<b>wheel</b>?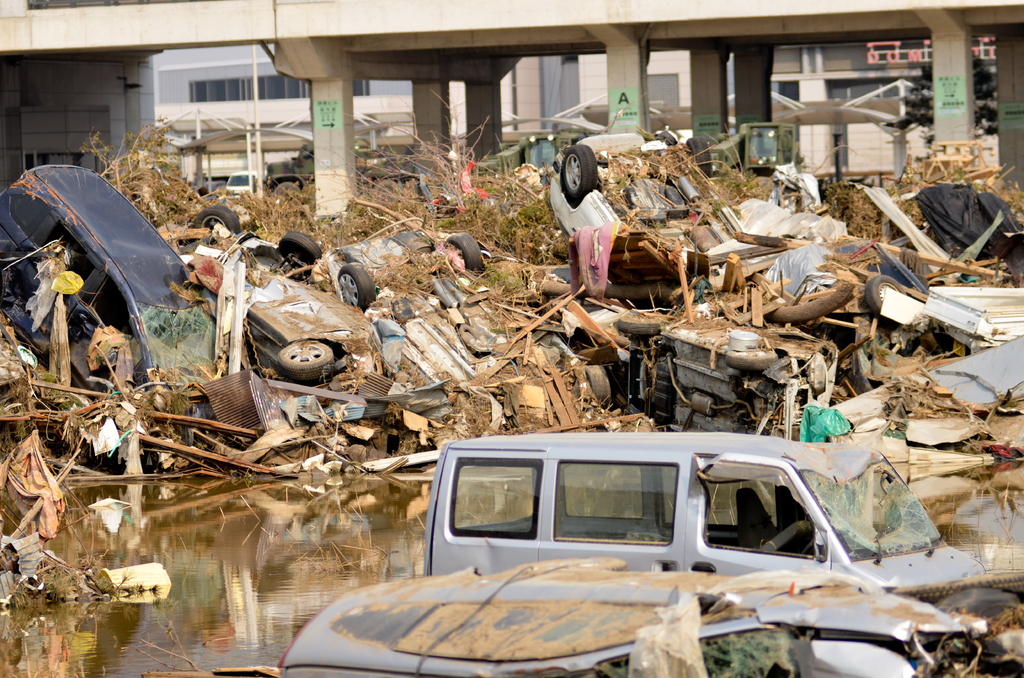
(x1=280, y1=230, x2=320, y2=275)
